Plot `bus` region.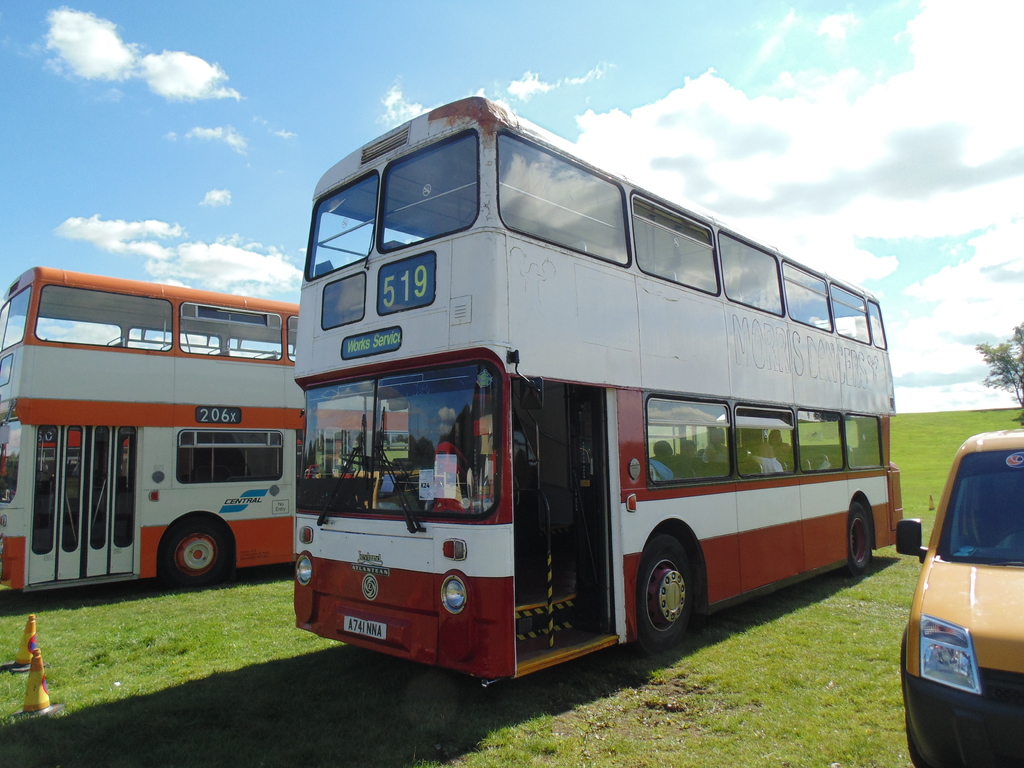
Plotted at box(0, 263, 305, 591).
